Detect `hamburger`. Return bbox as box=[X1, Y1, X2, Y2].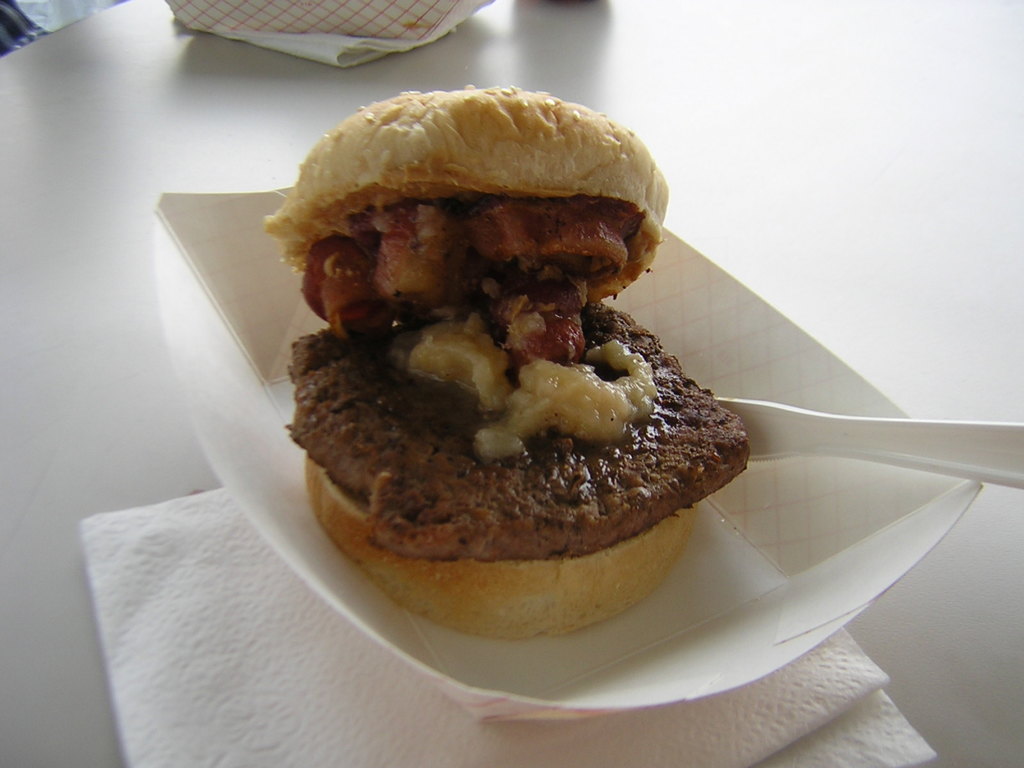
box=[260, 82, 752, 643].
